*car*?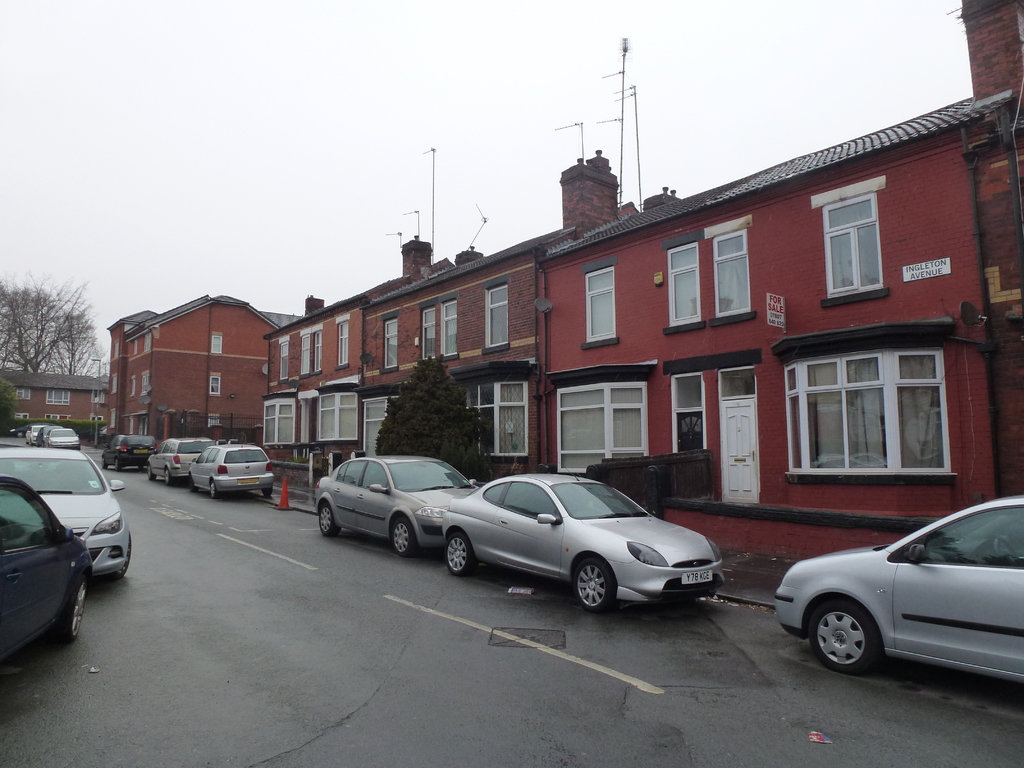
(1,474,100,647)
